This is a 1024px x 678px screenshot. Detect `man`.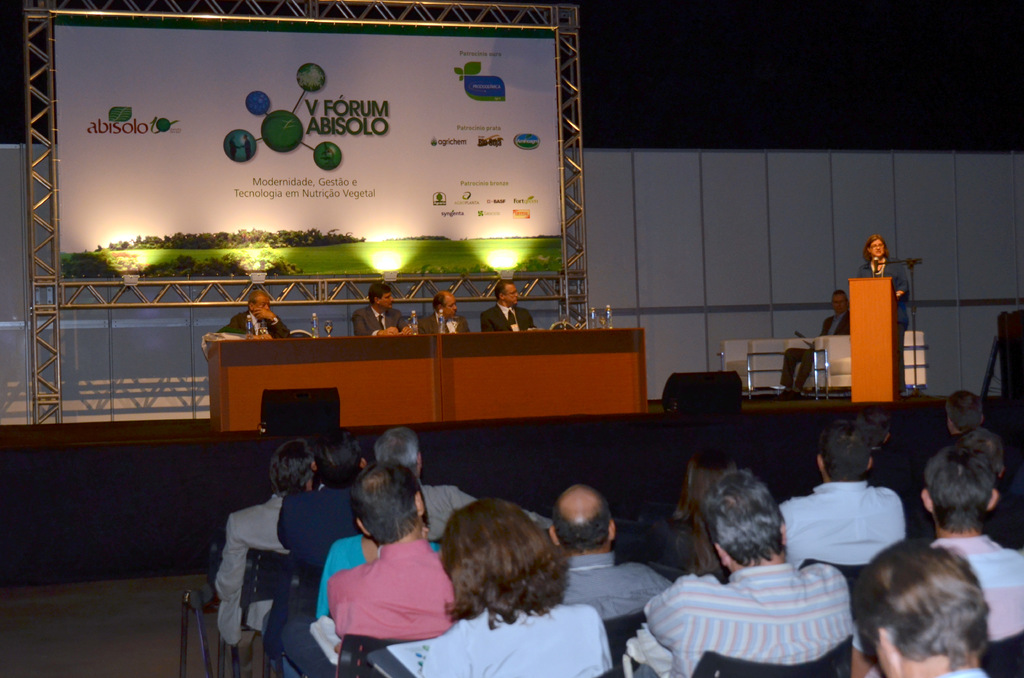
[left=352, top=280, right=417, bottom=336].
